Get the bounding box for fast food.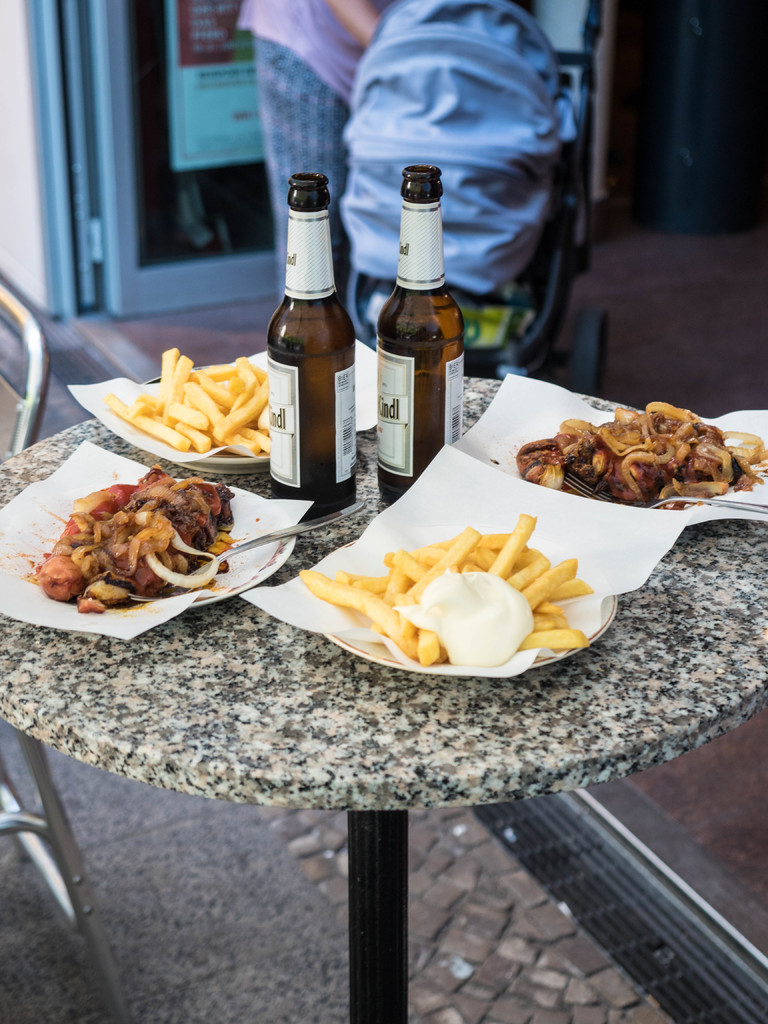
<box>240,421,278,456</box>.
